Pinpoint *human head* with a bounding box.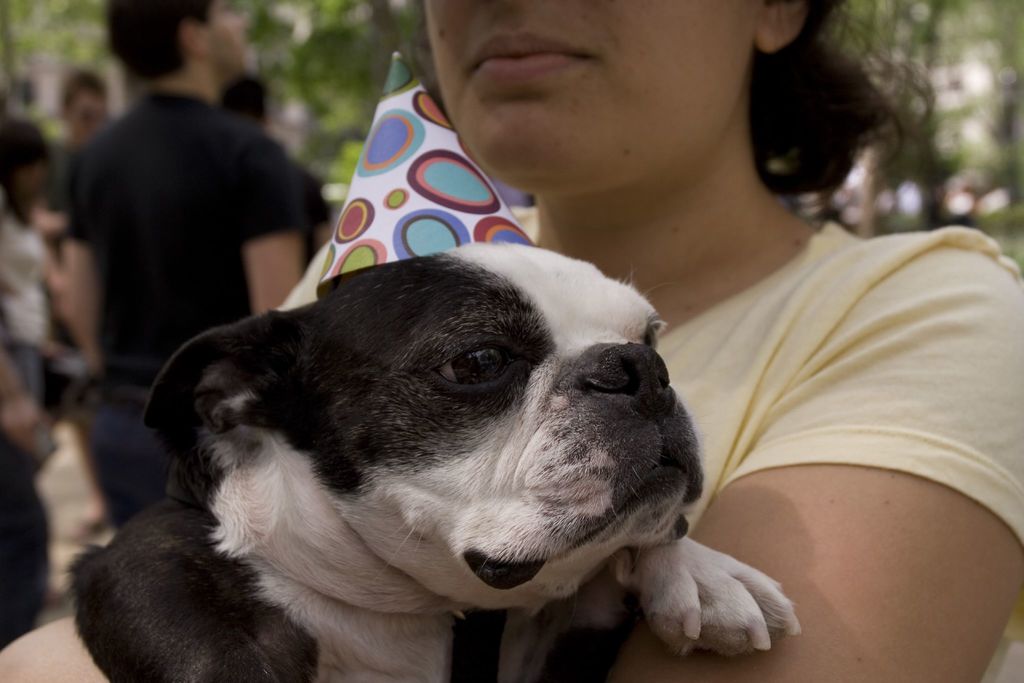
pyautogui.locateOnScreen(216, 72, 271, 129).
